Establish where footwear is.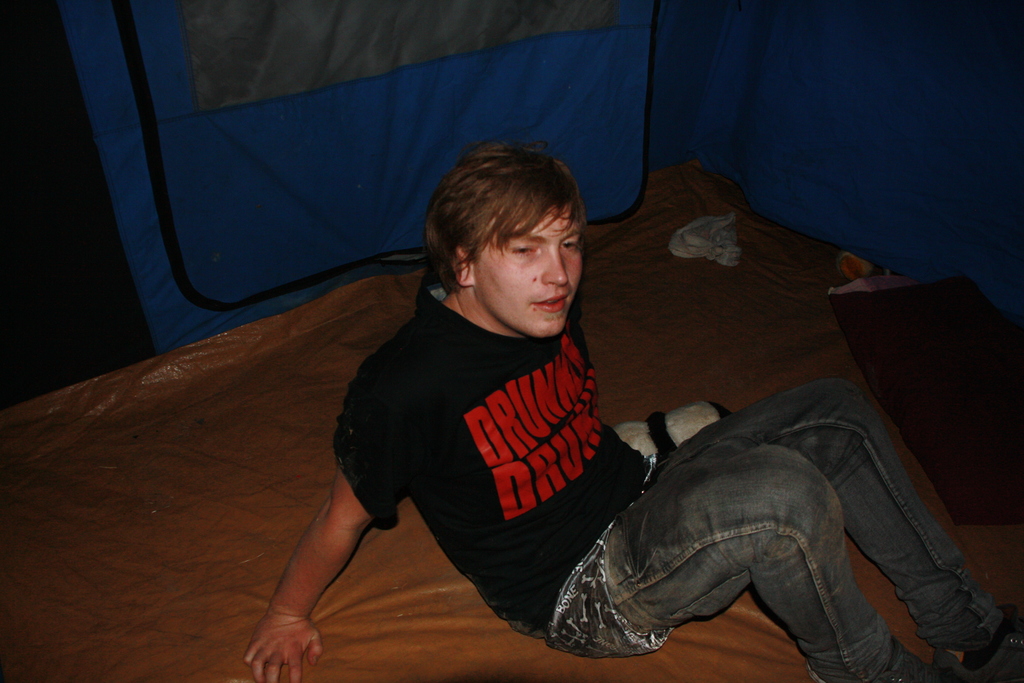
Established at bbox=[927, 605, 1023, 679].
